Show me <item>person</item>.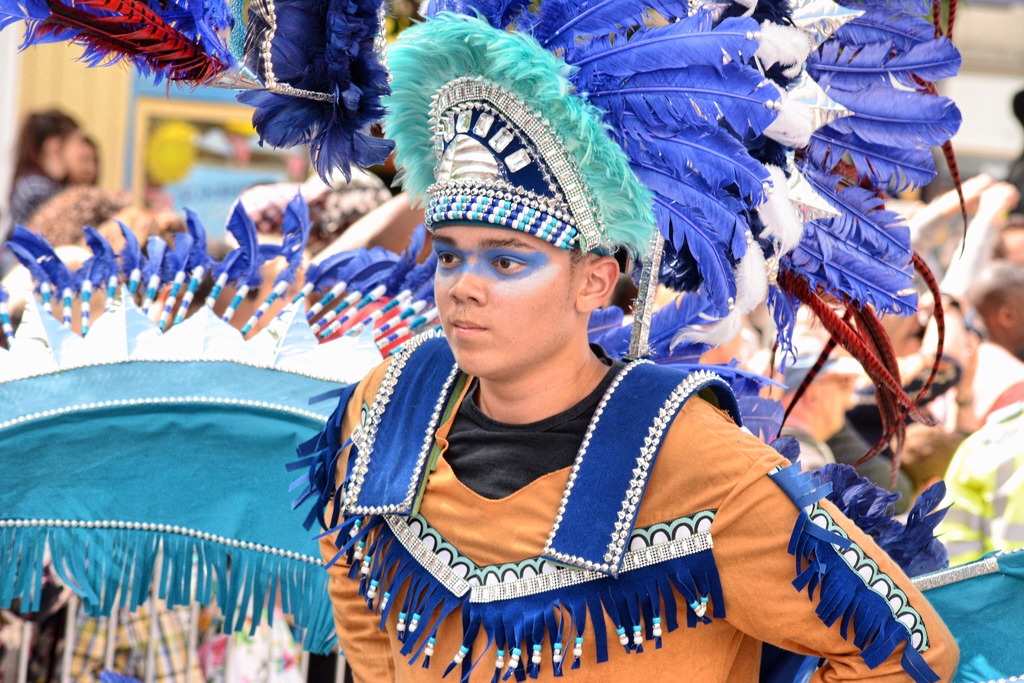
<item>person</item> is here: {"x1": 1, "y1": 104, "x2": 84, "y2": 227}.
